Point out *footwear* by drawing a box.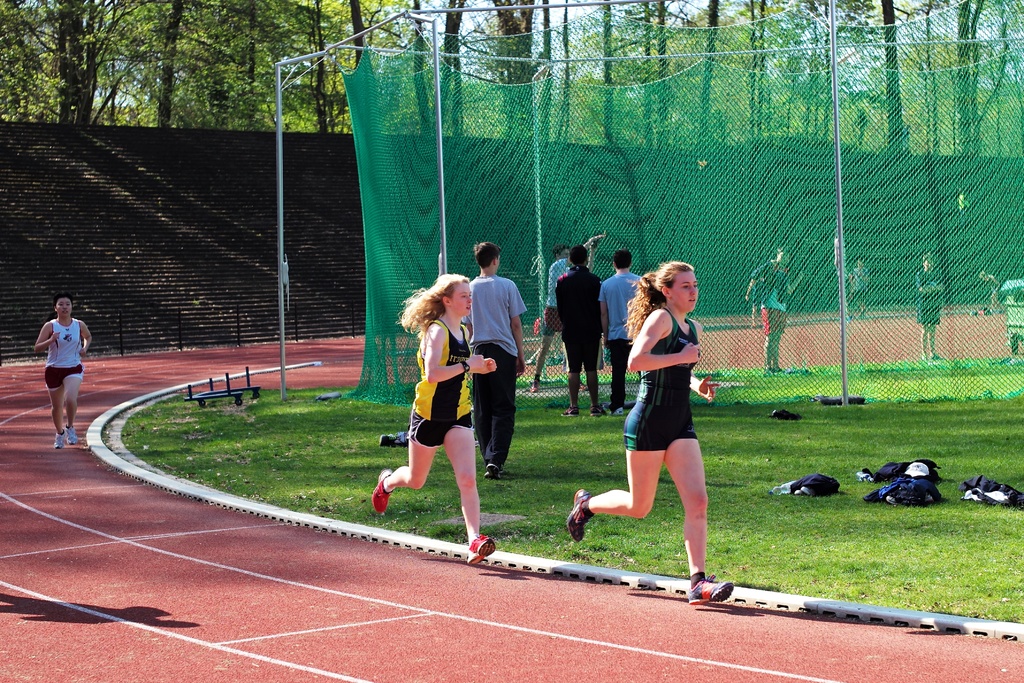
564,404,579,417.
